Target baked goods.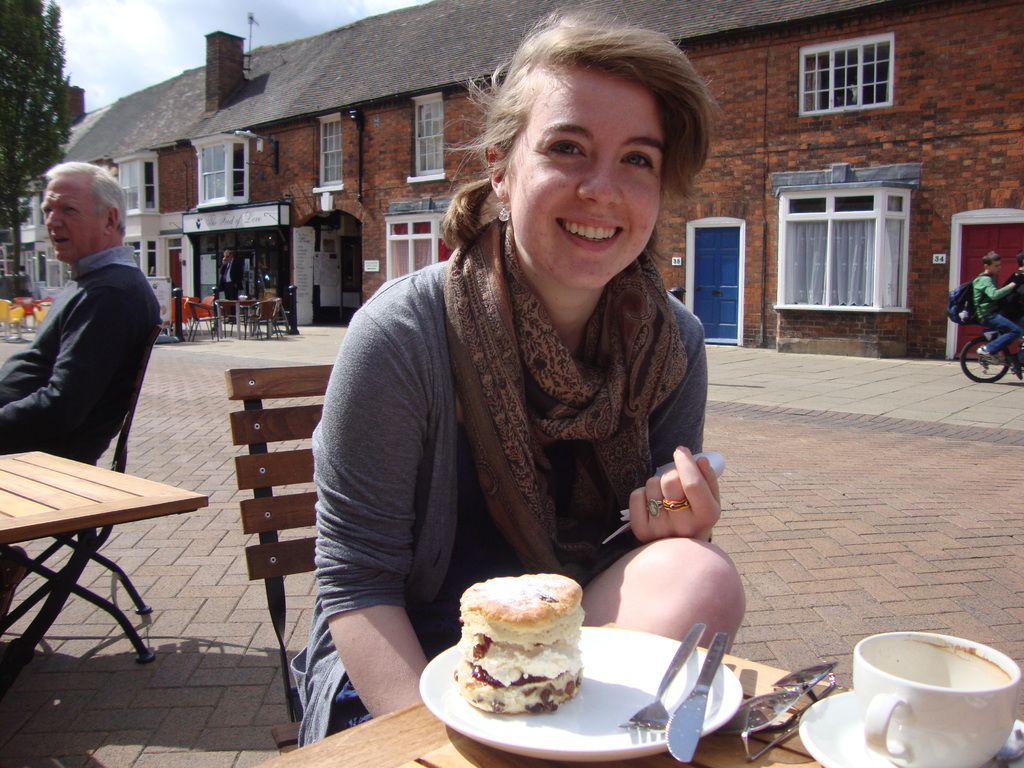
Target region: 446:580:592:730.
